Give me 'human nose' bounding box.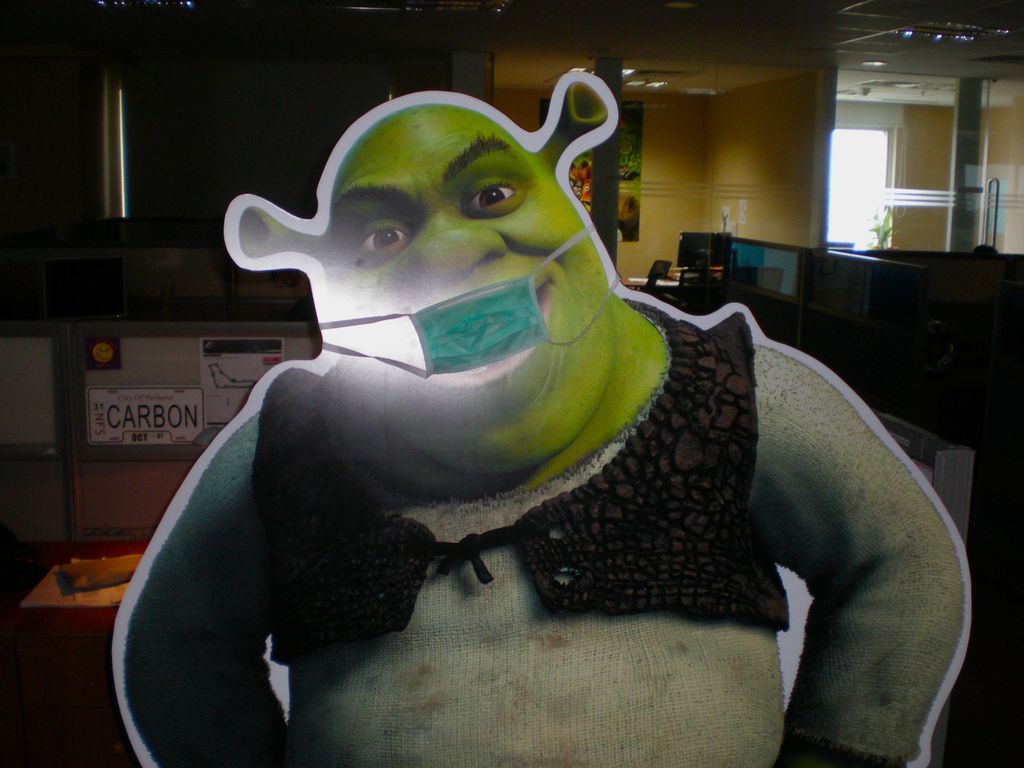
406 218 503 280.
